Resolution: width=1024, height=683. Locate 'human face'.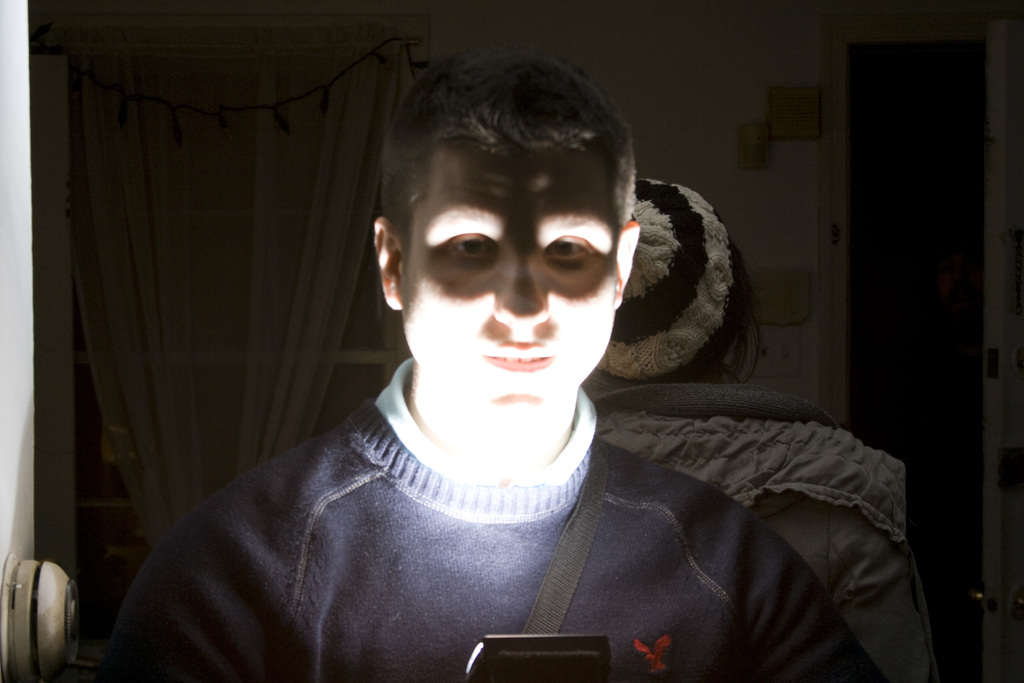
400/138/616/429.
